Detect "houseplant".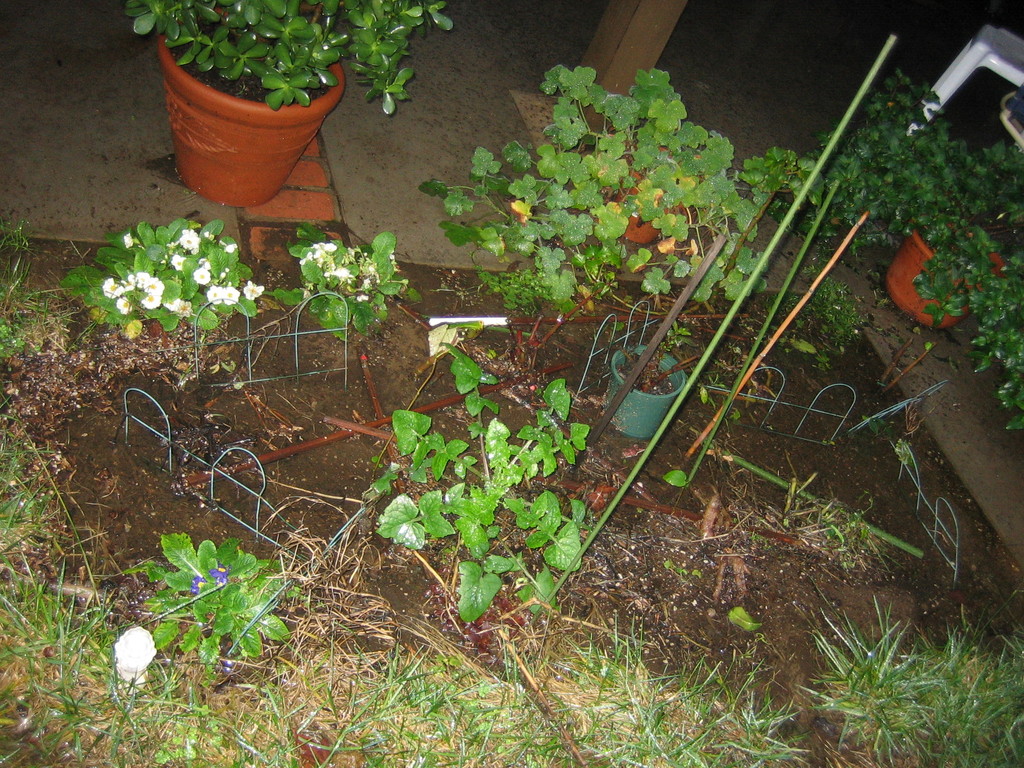
Detected at (left=609, top=228, right=723, bottom=439).
